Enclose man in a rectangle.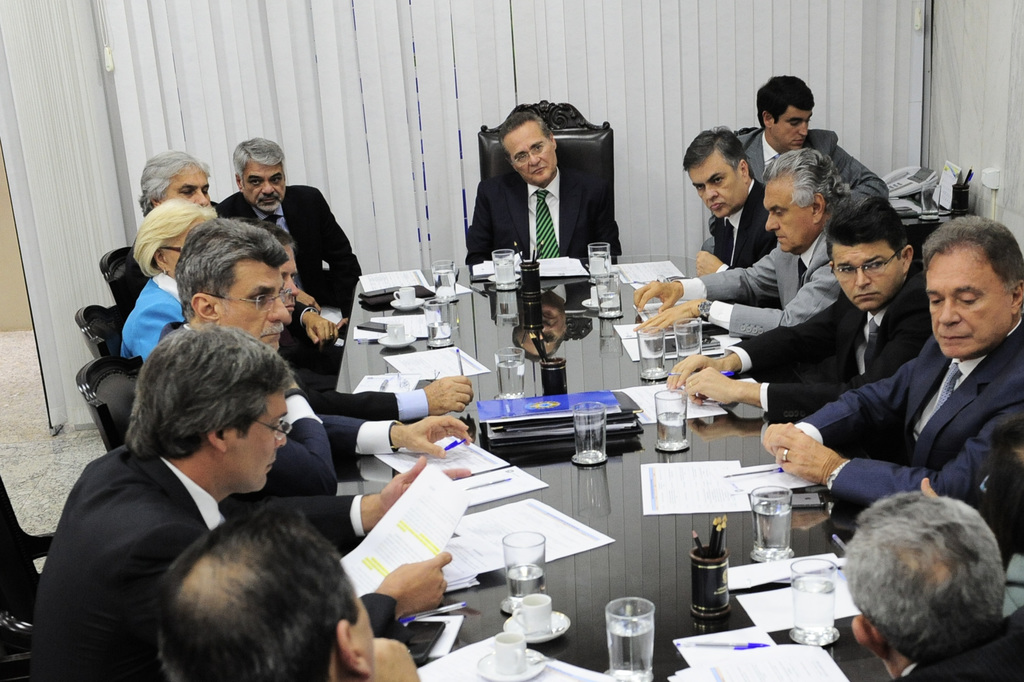
detection(256, 221, 473, 429).
